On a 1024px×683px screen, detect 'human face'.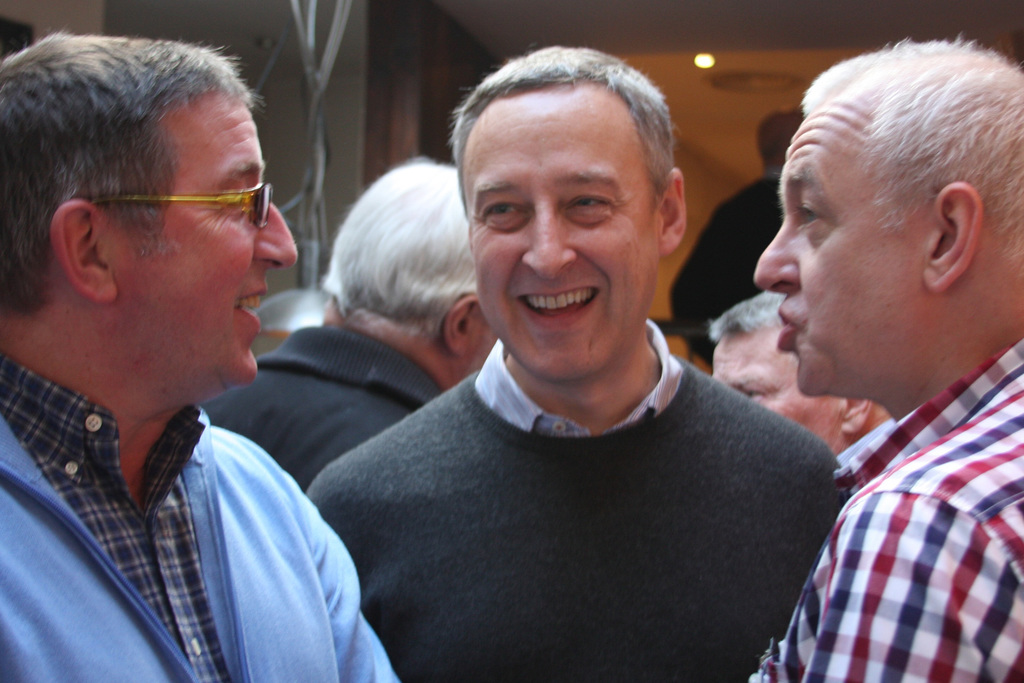
<box>463,86,656,383</box>.
